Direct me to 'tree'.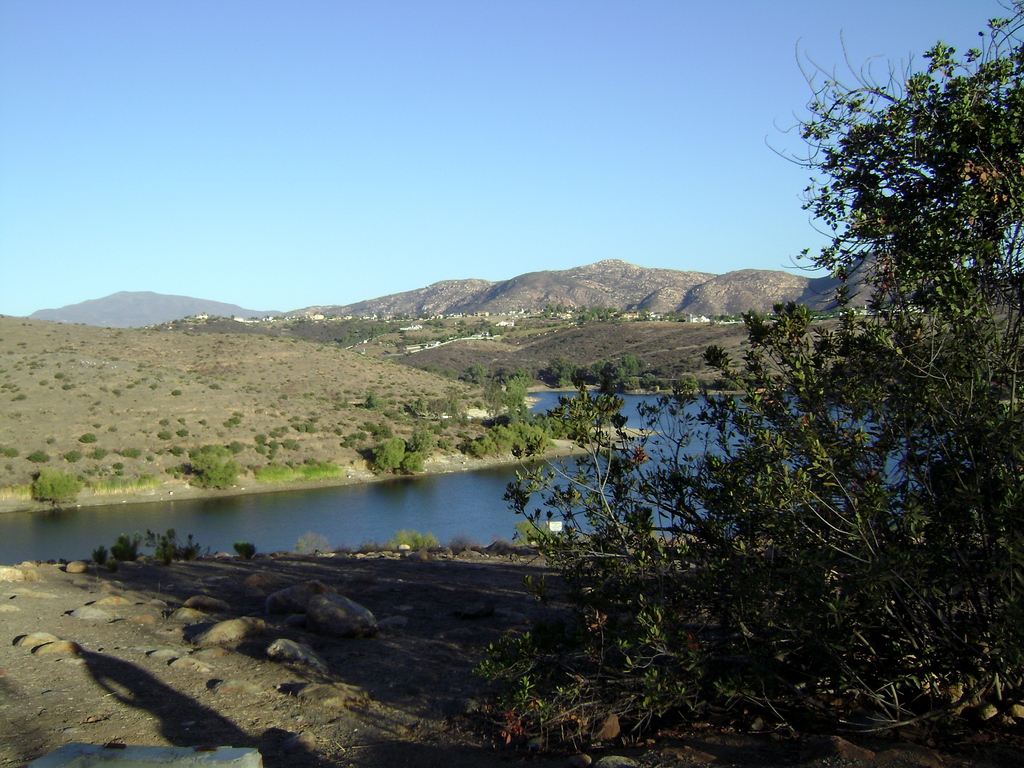
Direction: (x1=605, y1=358, x2=659, y2=409).
